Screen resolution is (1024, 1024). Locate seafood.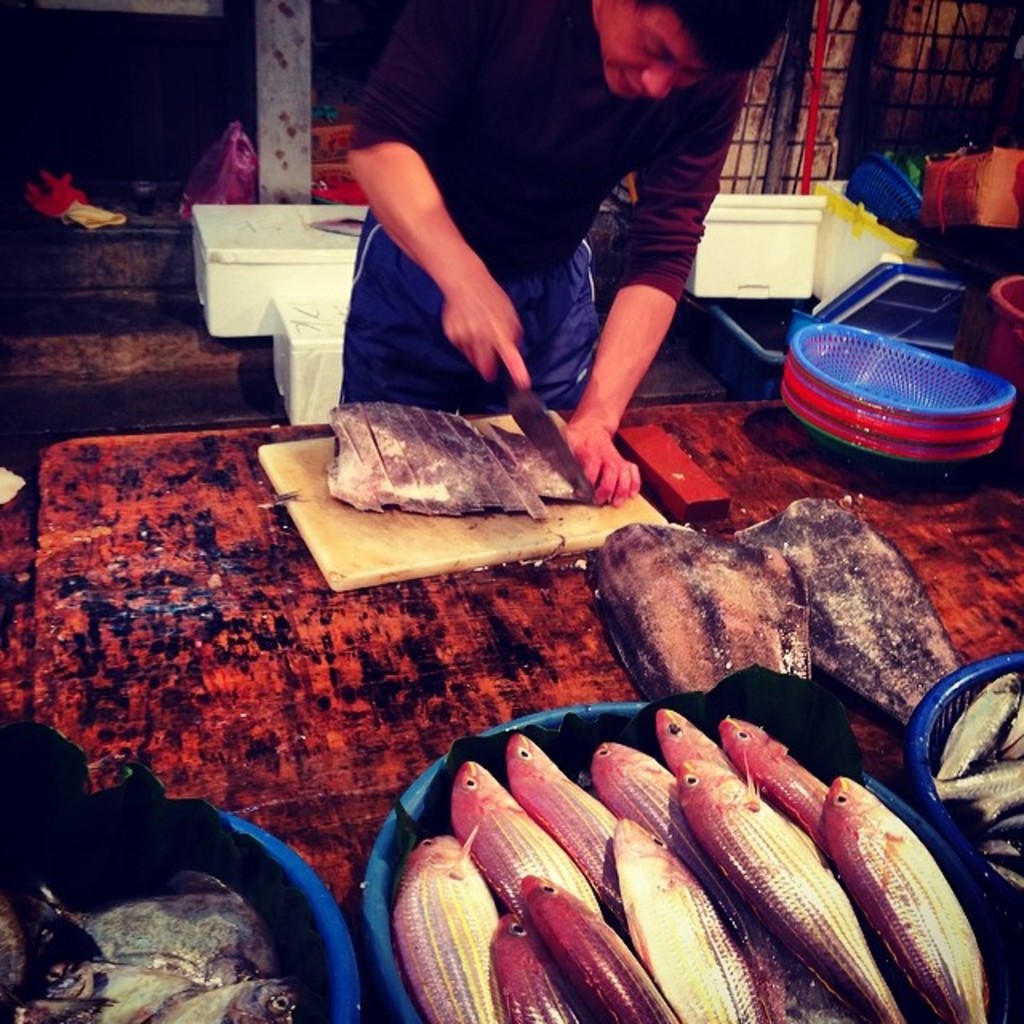
[left=578, top=523, right=813, bottom=704].
